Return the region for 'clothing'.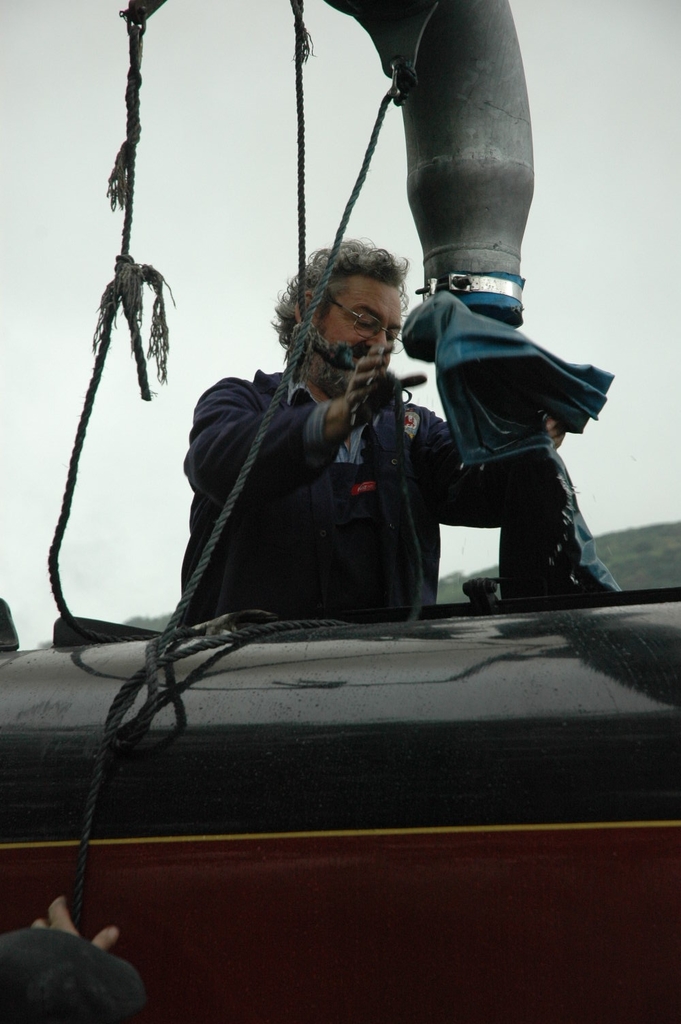
[left=0, top=929, right=146, bottom=1023].
